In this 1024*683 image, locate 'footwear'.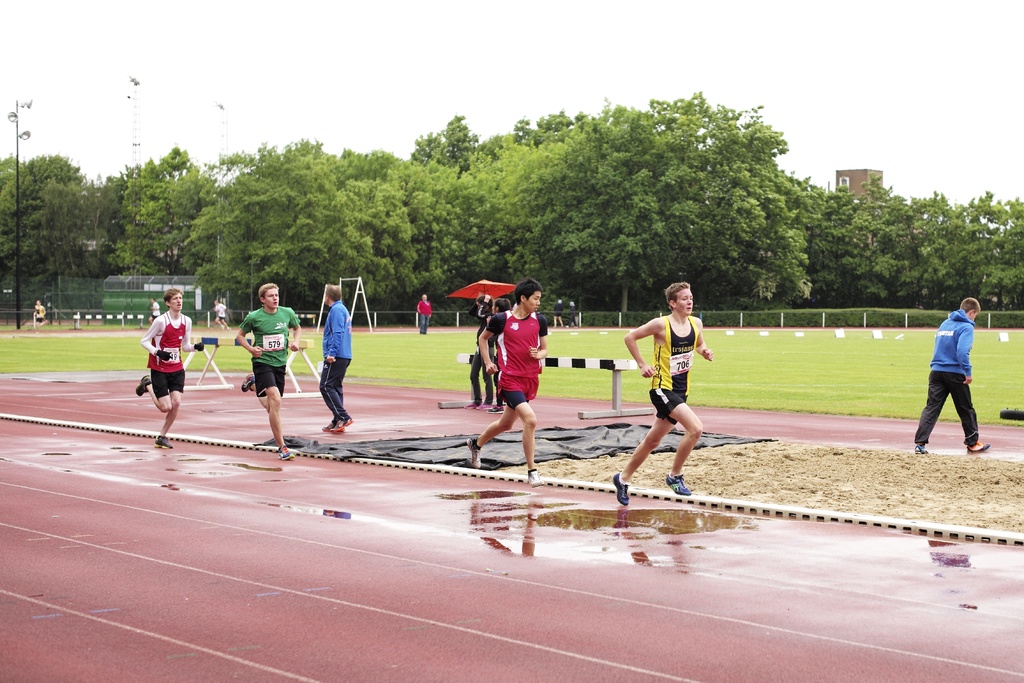
Bounding box: x1=614 y1=475 x2=629 y2=505.
